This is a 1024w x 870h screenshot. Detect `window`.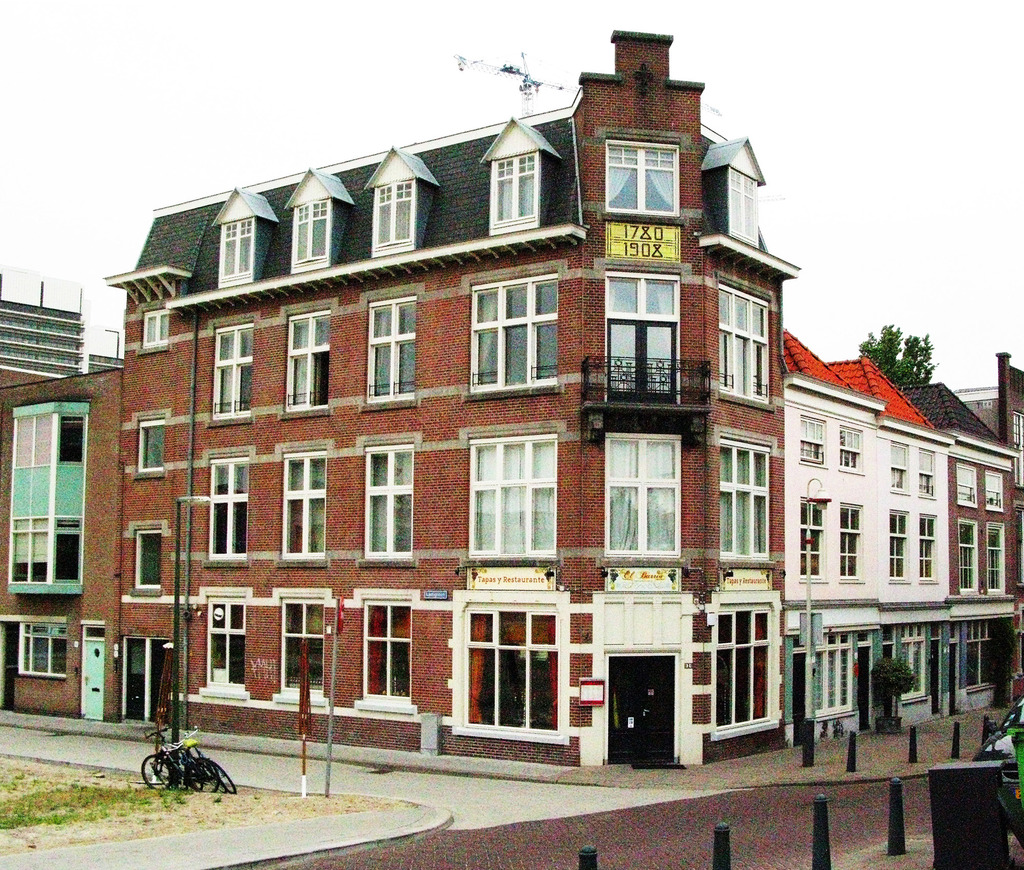
box=[918, 448, 938, 499].
